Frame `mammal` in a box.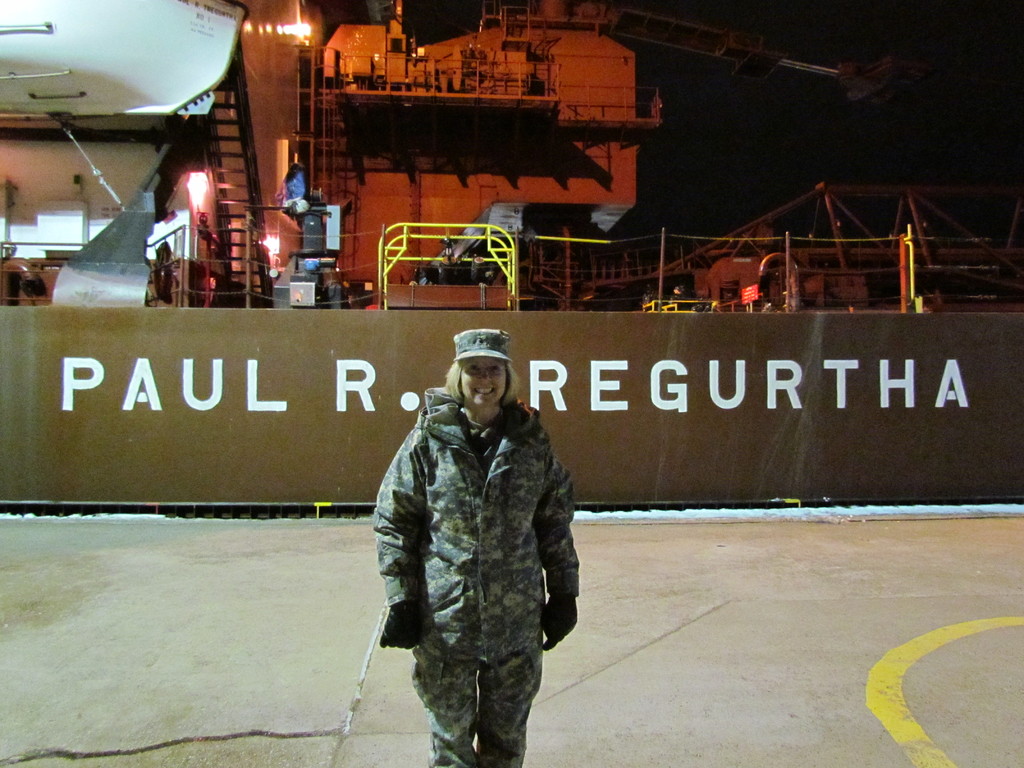
358:343:587:739.
